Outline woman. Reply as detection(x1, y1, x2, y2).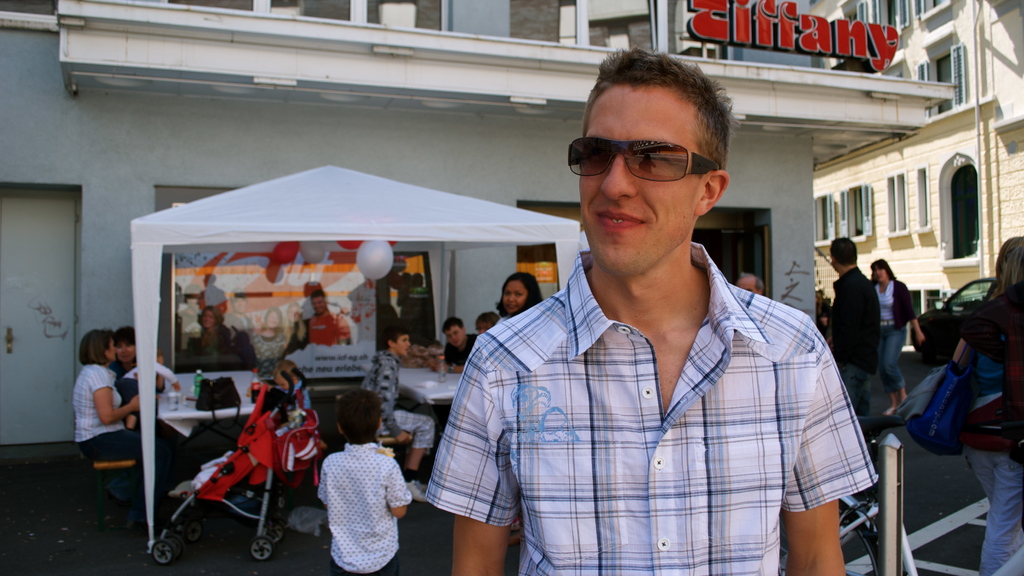
detection(498, 272, 543, 317).
